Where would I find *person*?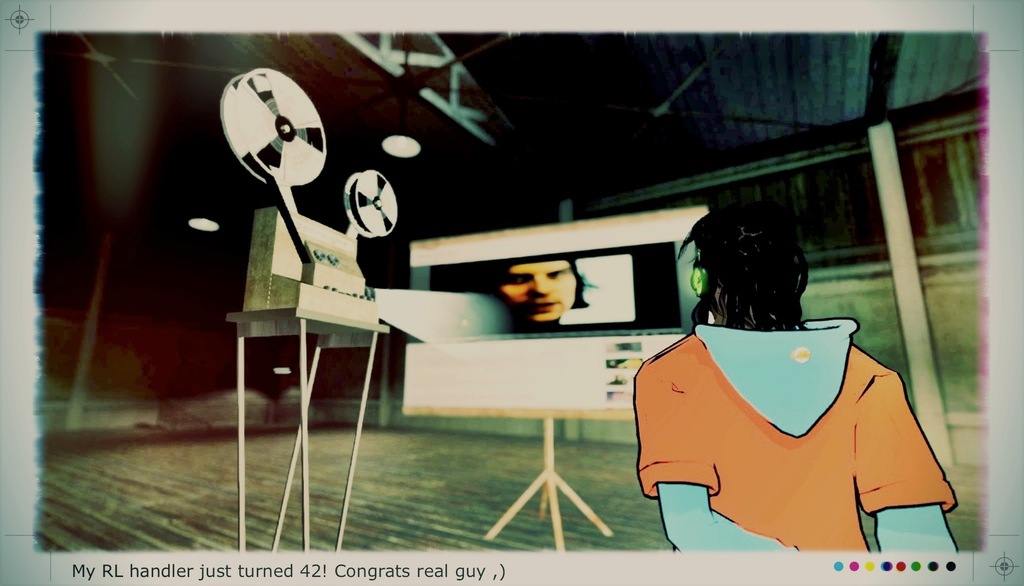
At box=[475, 254, 589, 330].
